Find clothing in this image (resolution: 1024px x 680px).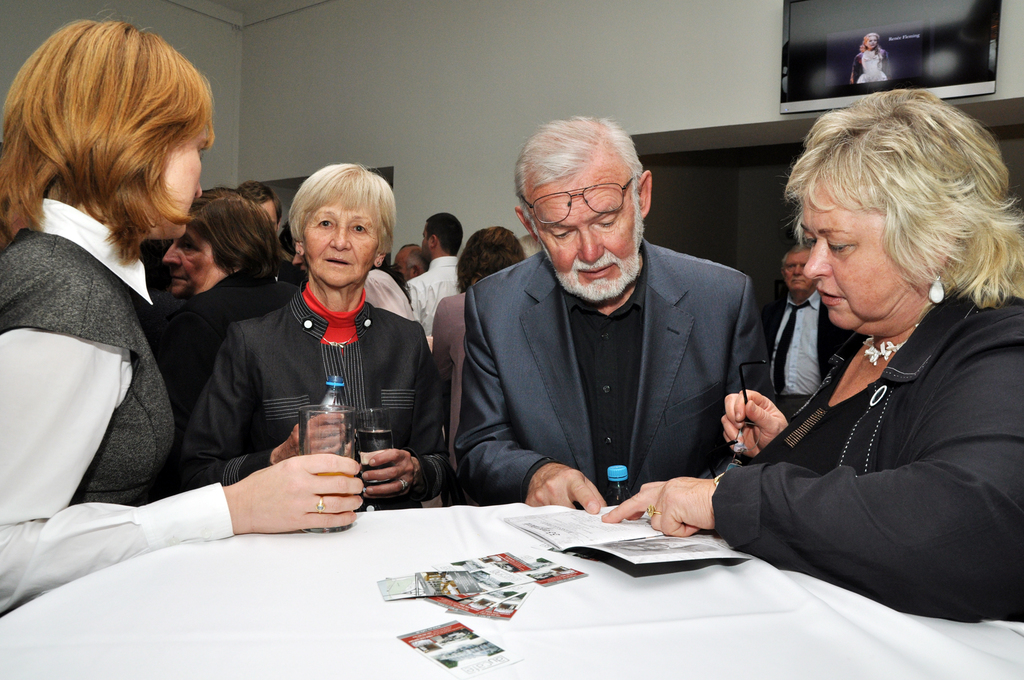
[147, 240, 301, 440].
